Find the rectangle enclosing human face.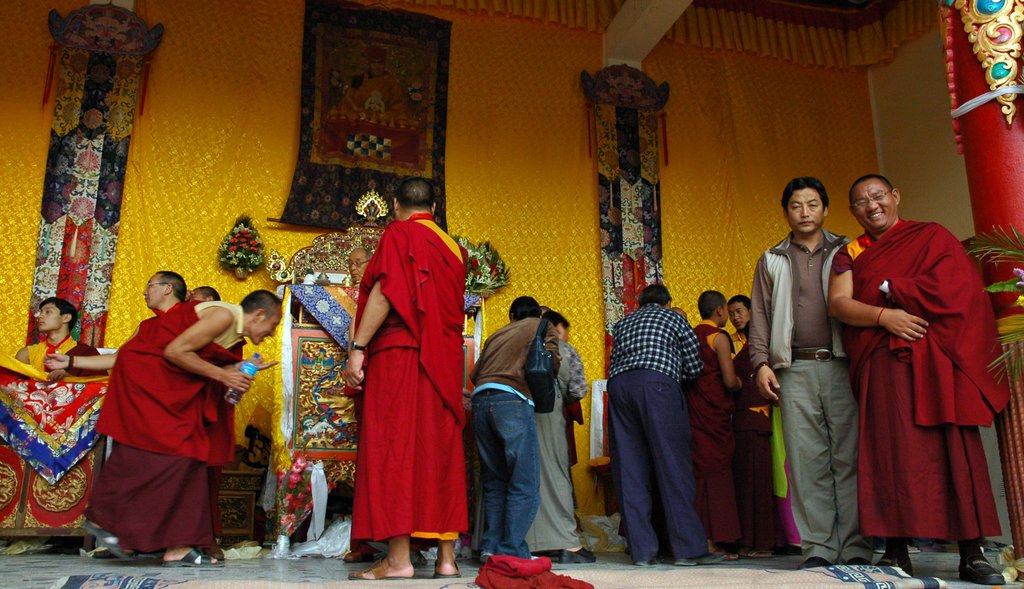
left=252, top=314, right=285, bottom=344.
